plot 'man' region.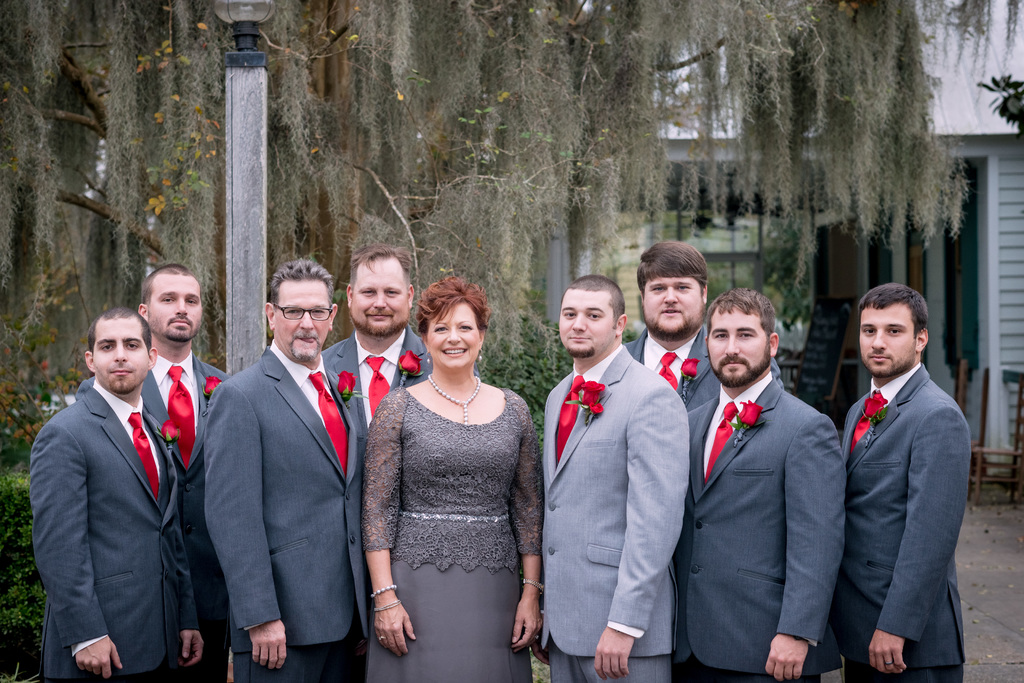
Plotted at select_region(669, 282, 857, 682).
